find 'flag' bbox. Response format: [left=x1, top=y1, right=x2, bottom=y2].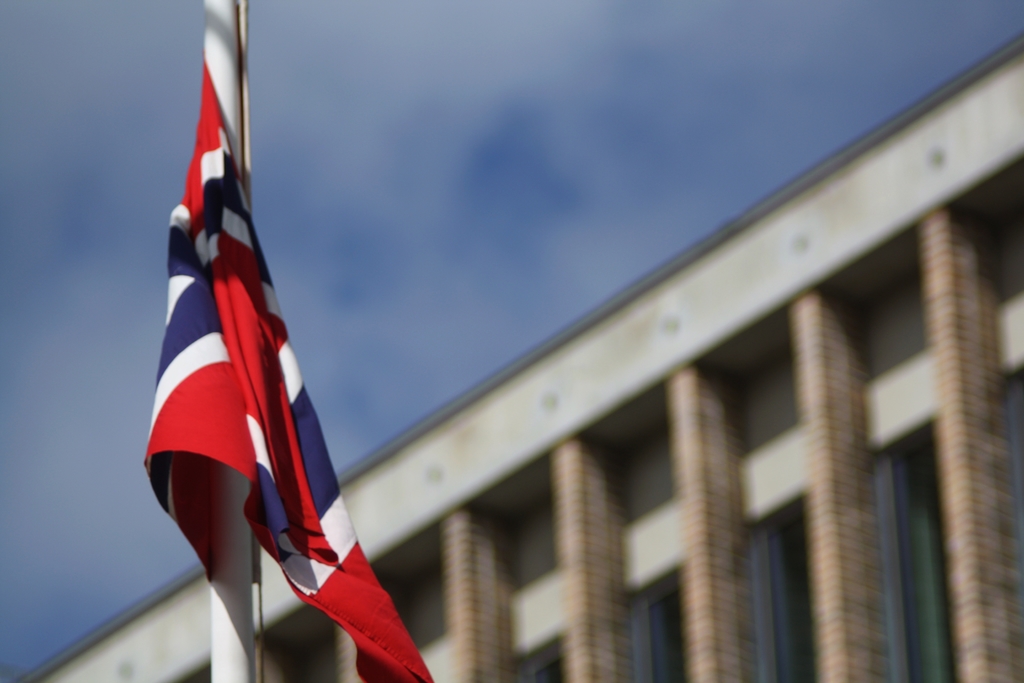
[left=152, top=21, right=394, bottom=667].
